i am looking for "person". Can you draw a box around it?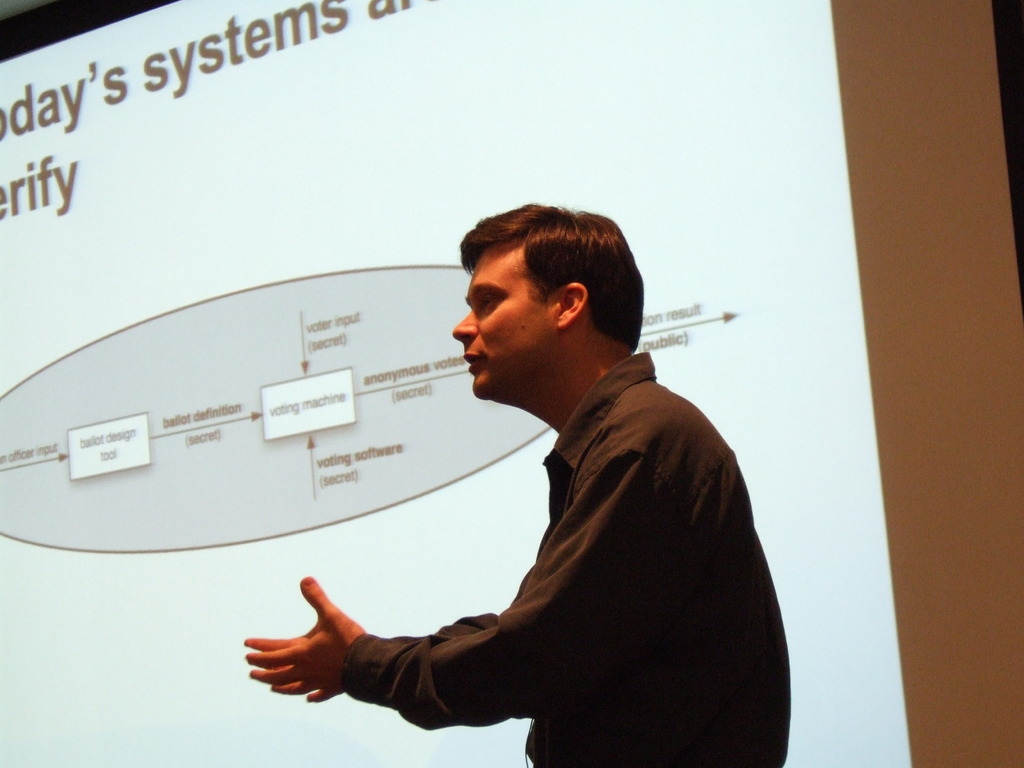
Sure, the bounding box is box(242, 196, 792, 767).
